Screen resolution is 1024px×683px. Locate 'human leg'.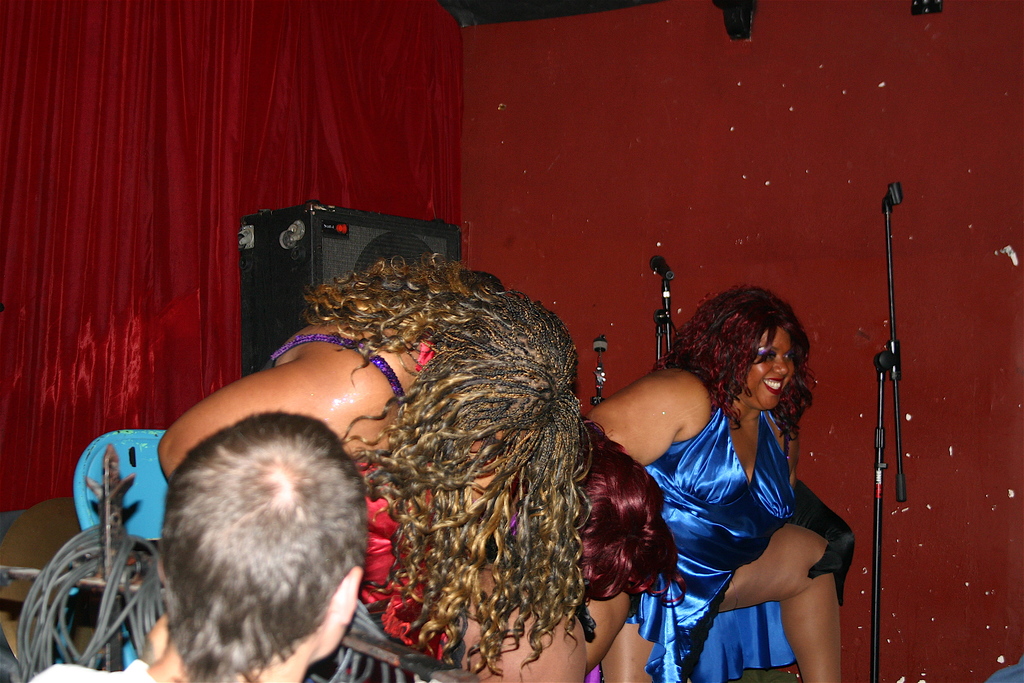
x1=711 y1=522 x2=844 y2=682.
